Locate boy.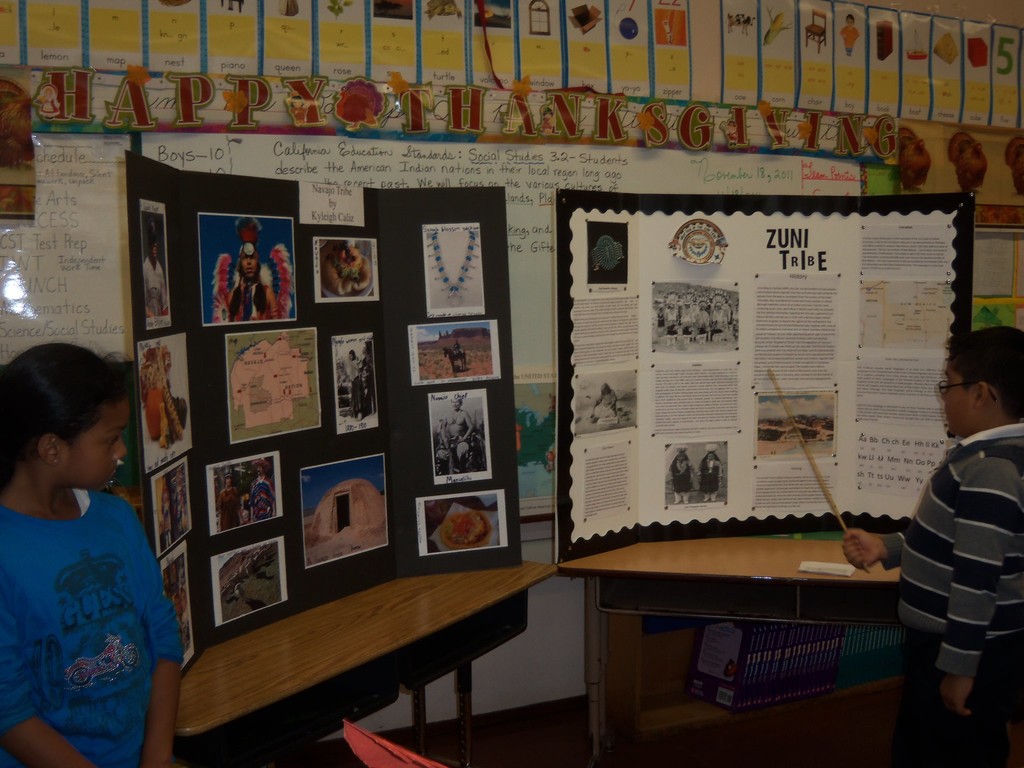
Bounding box: 837, 317, 1023, 767.
